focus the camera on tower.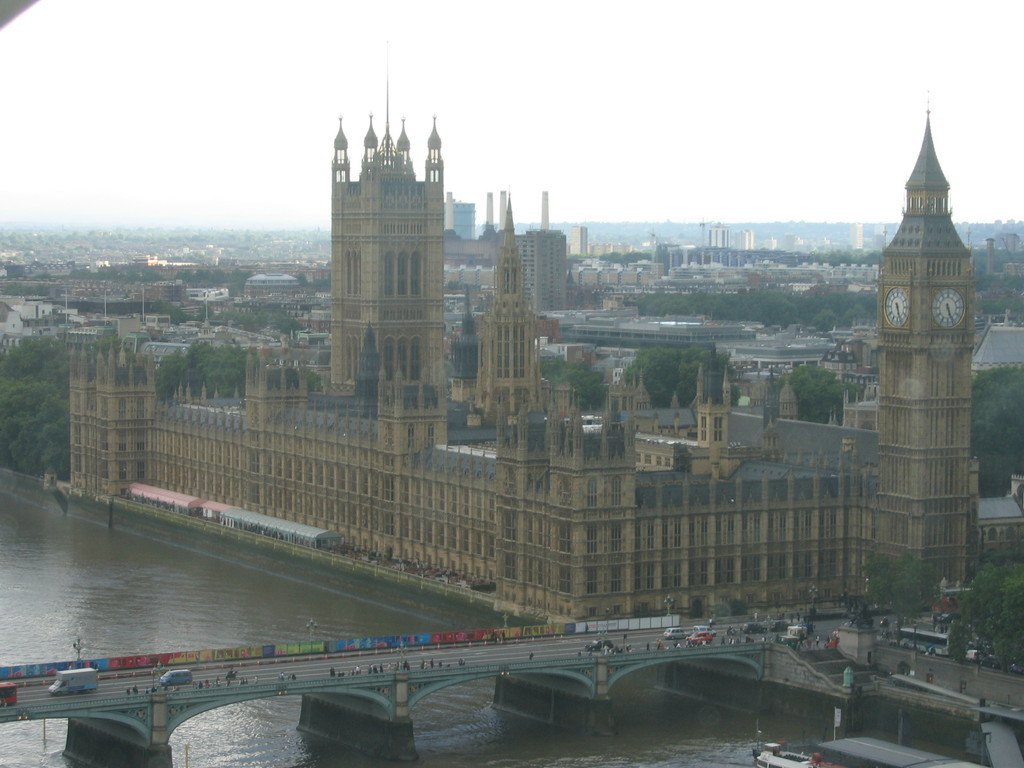
Focus region: x1=241 y1=350 x2=308 y2=427.
